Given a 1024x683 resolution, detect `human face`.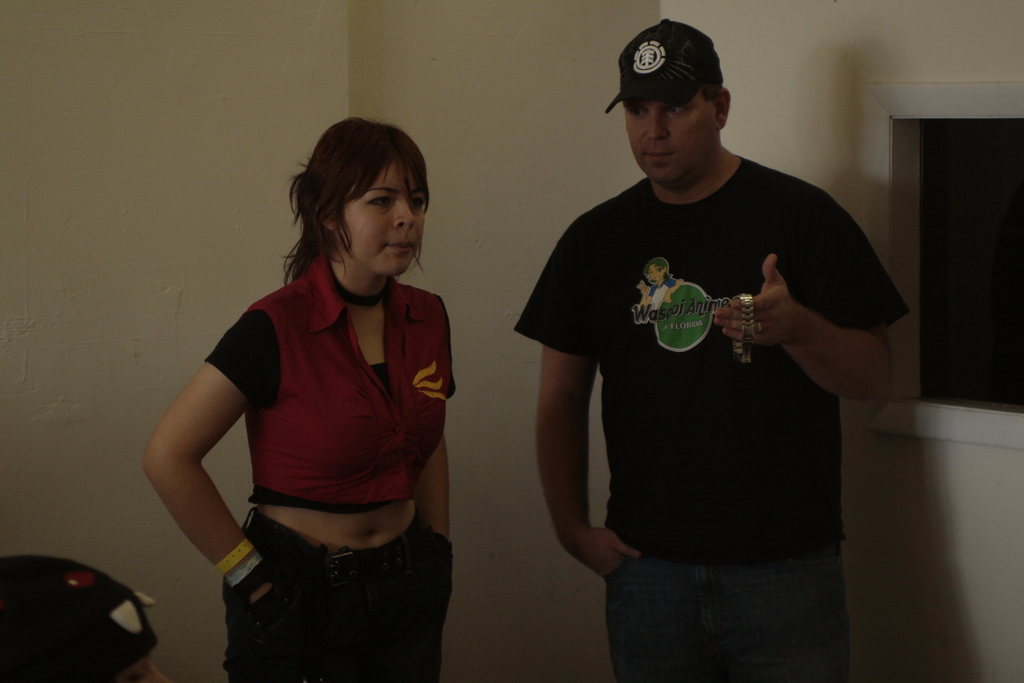
343,164,423,277.
